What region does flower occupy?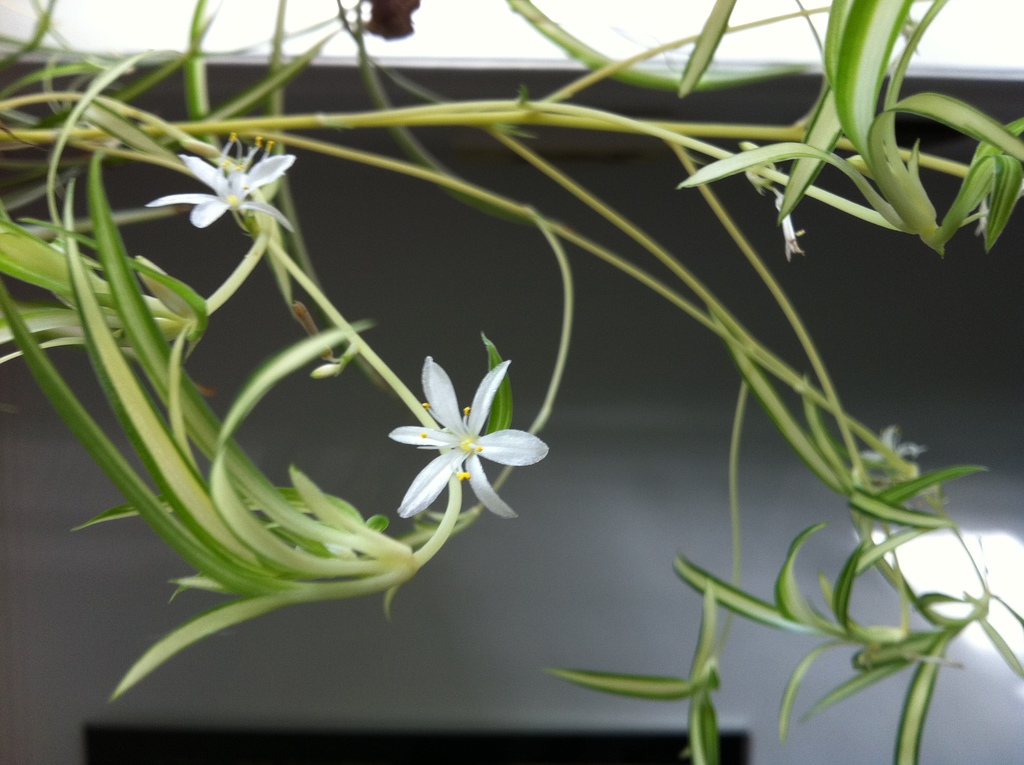
BBox(777, 199, 808, 262).
